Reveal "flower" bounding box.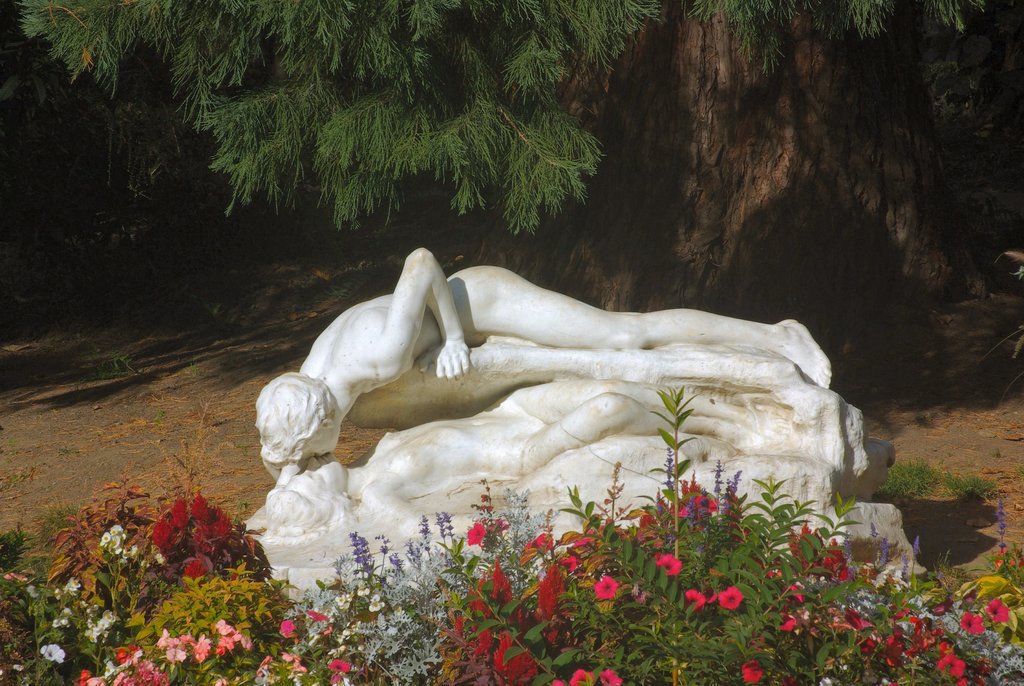
Revealed: Rect(596, 578, 619, 599).
